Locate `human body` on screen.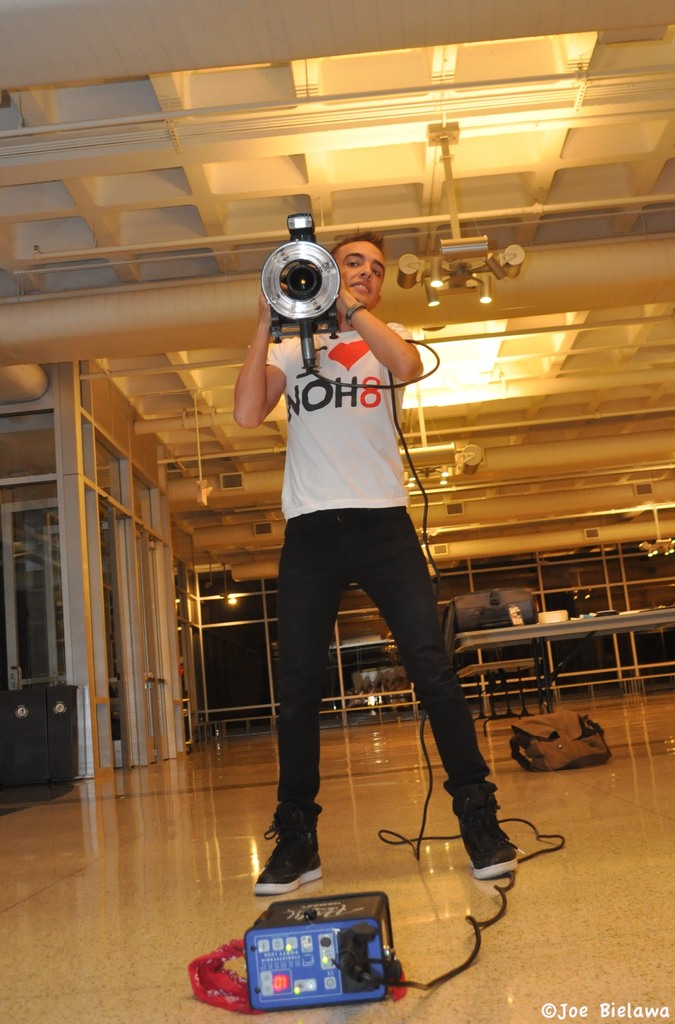
On screen at 247,184,462,891.
